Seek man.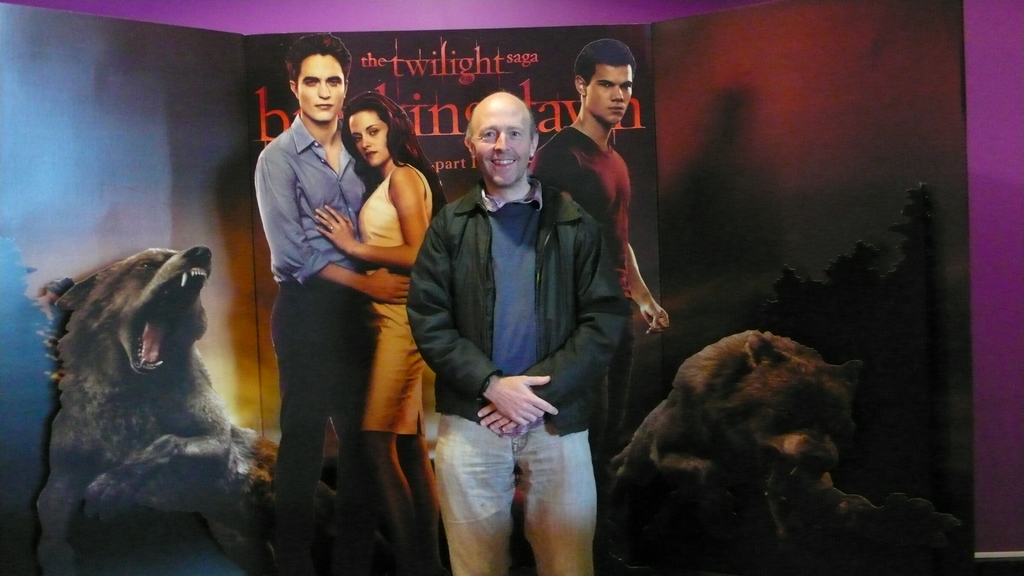
[x1=250, y1=35, x2=410, y2=543].
